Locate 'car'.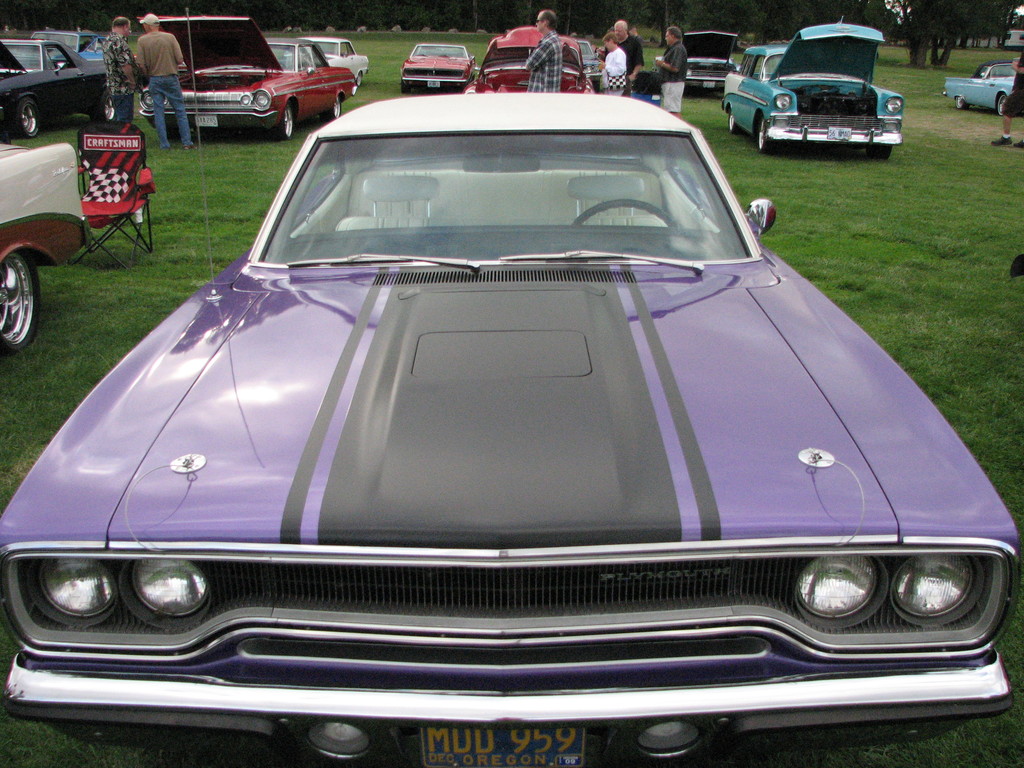
Bounding box: Rect(723, 12, 901, 151).
